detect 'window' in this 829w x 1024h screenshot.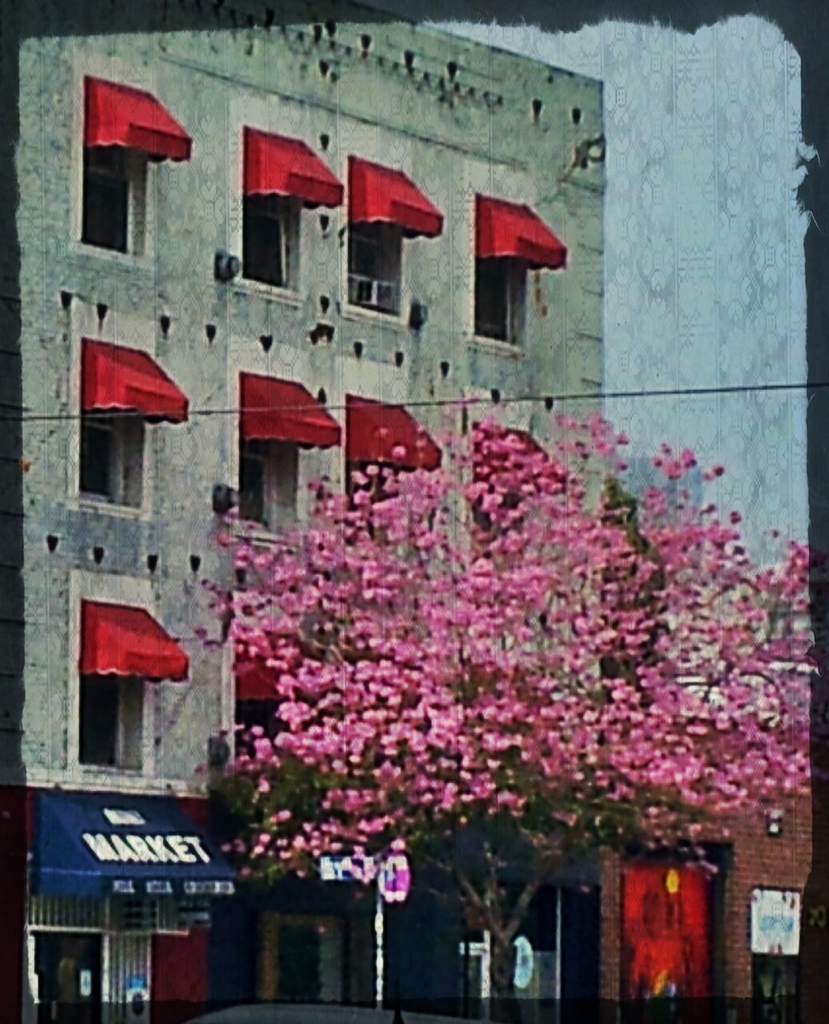
Detection: (467,183,556,368).
